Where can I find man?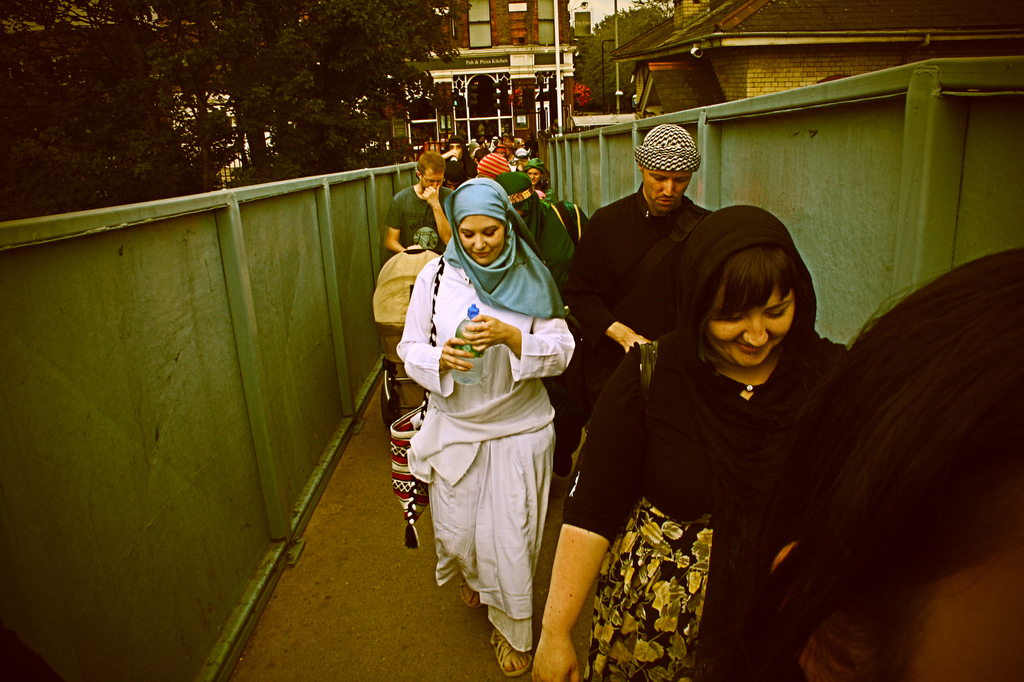
You can find it at BBox(554, 113, 719, 428).
